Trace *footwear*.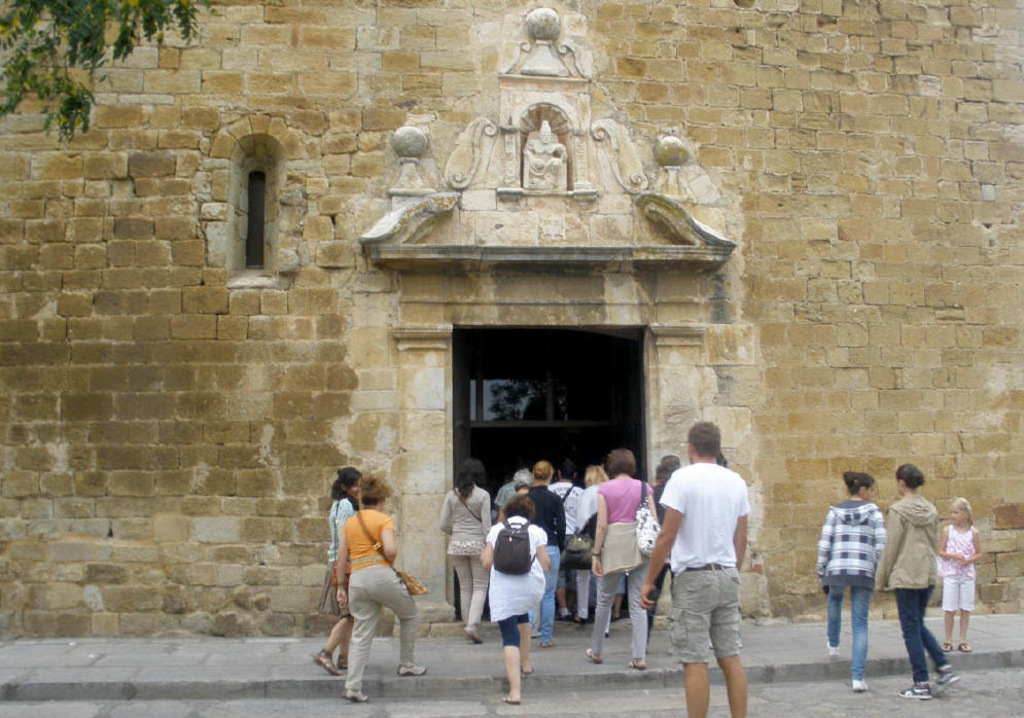
Traced to 339/690/373/705.
